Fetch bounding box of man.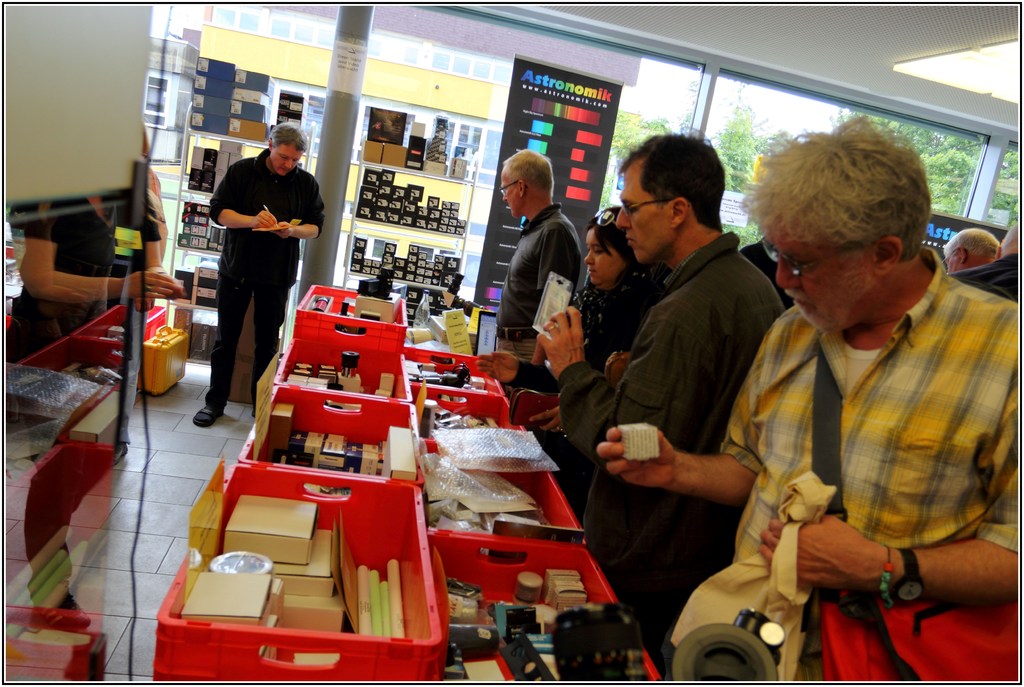
Bbox: (12, 136, 186, 356).
